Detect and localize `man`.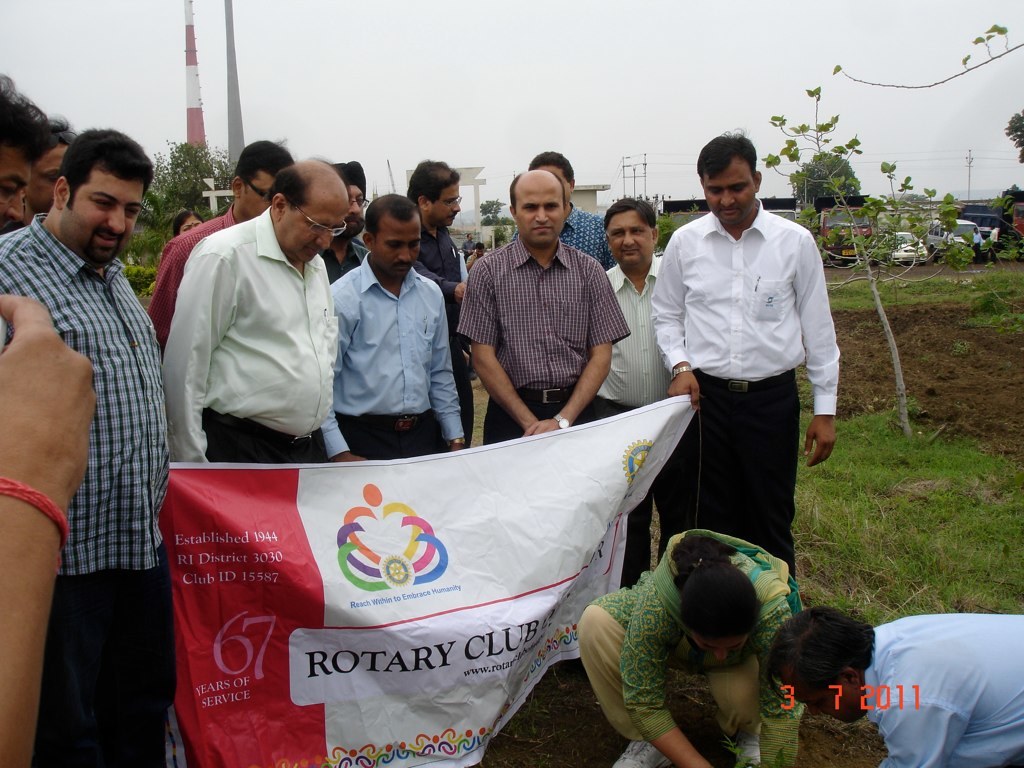
Localized at (x1=393, y1=157, x2=469, y2=450).
